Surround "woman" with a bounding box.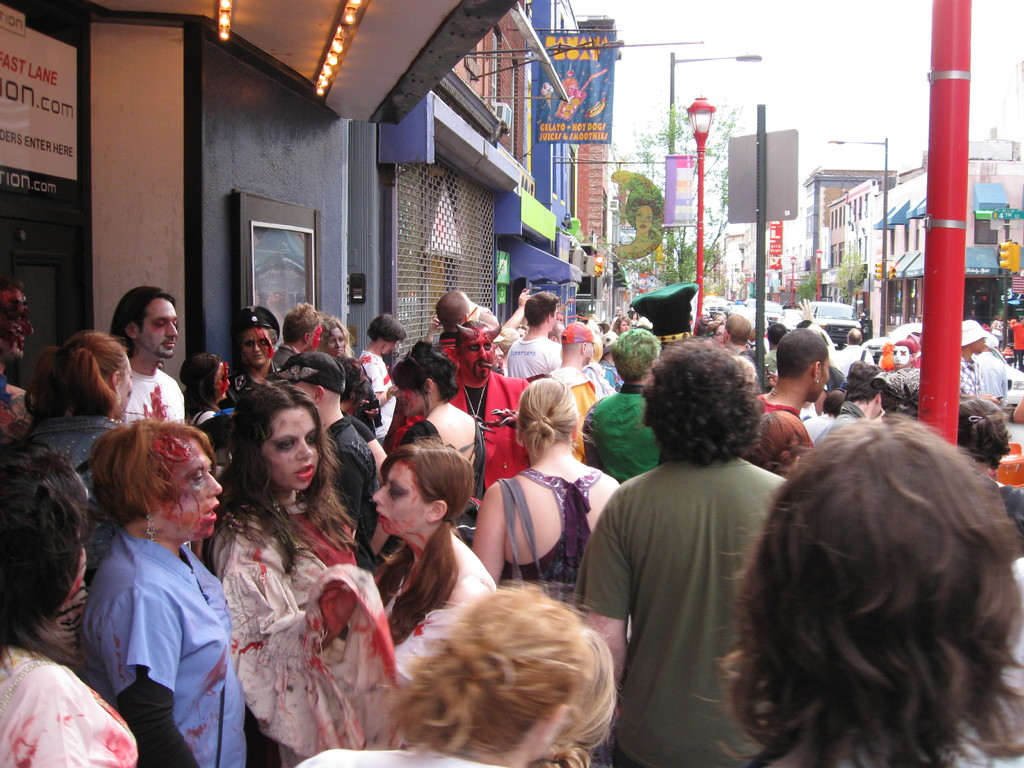
detection(701, 315, 726, 349).
